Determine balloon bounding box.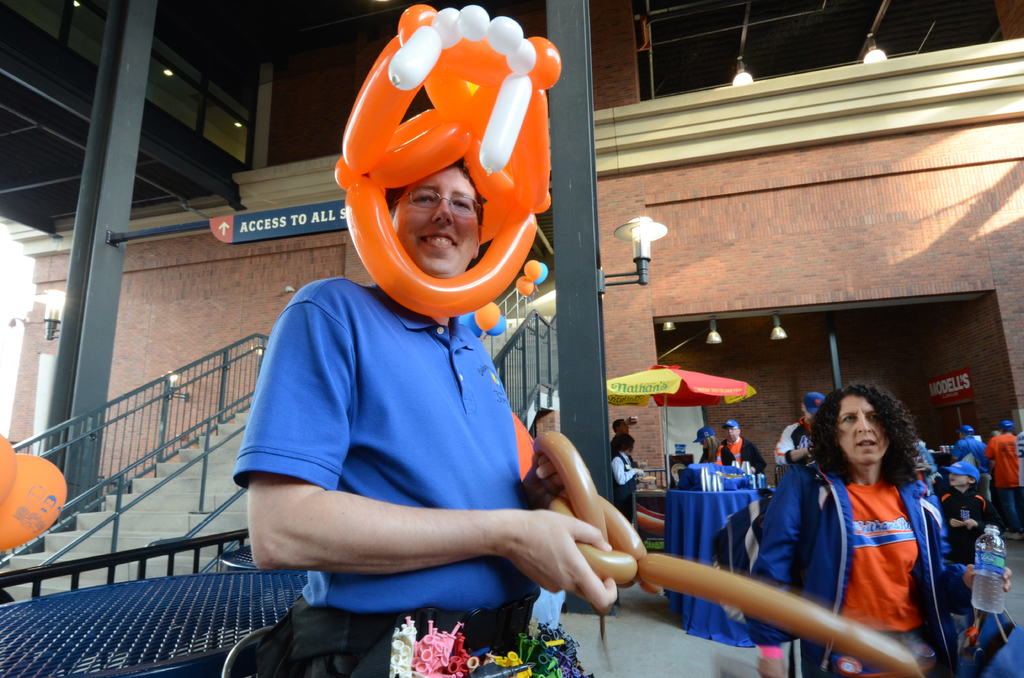
Determined: left=522, top=259, right=540, bottom=280.
